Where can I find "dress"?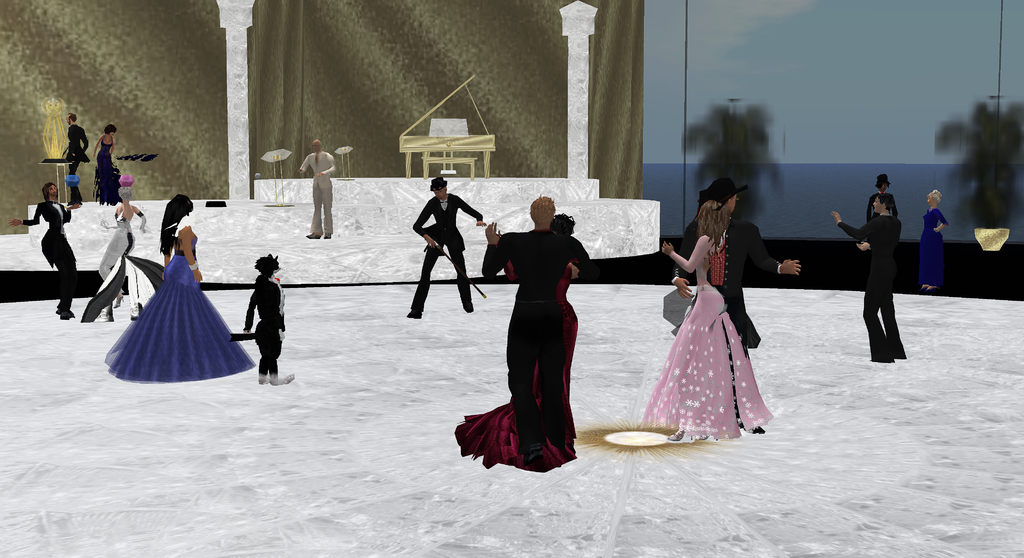
You can find it at 92:141:122:207.
